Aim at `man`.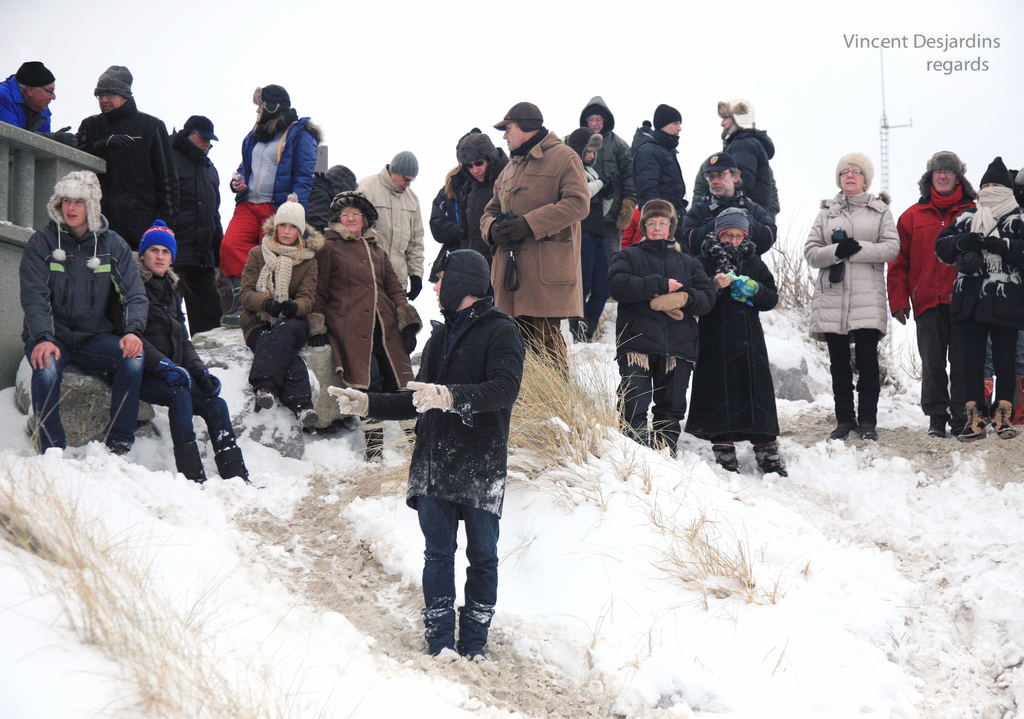
Aimed at select_region(933, 153, 1023, 434).
